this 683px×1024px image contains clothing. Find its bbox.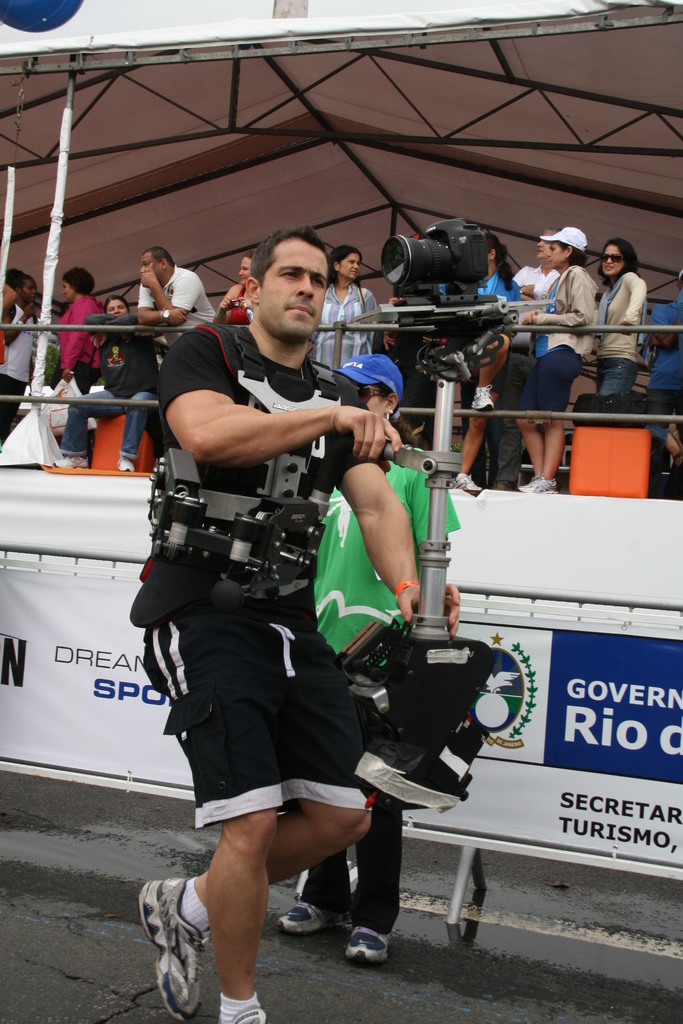
select_region(41, 290, 107, 391).
